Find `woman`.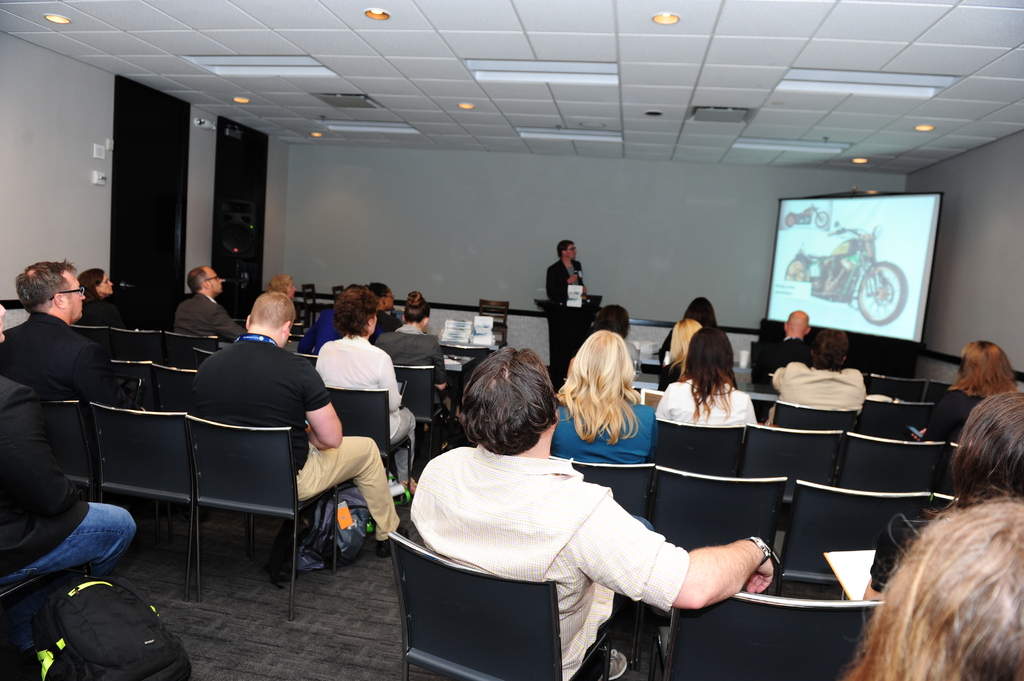
{"left": 658, "top": 324, "right": 762, "bottom": 429}.
